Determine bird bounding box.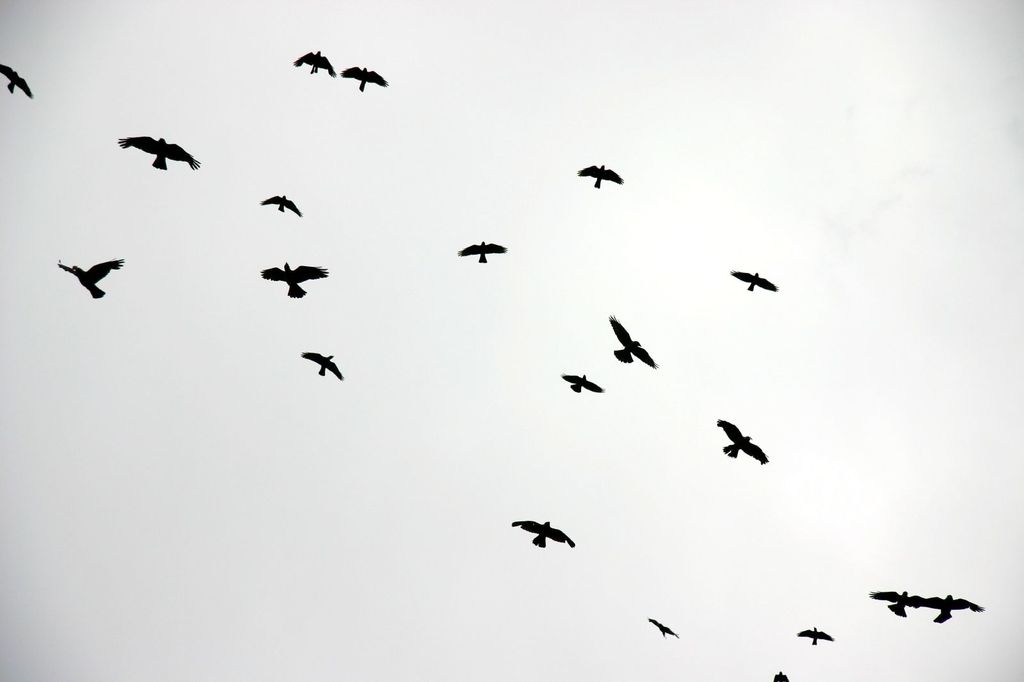
Determined: select_region(335, 61, 389, 97).
